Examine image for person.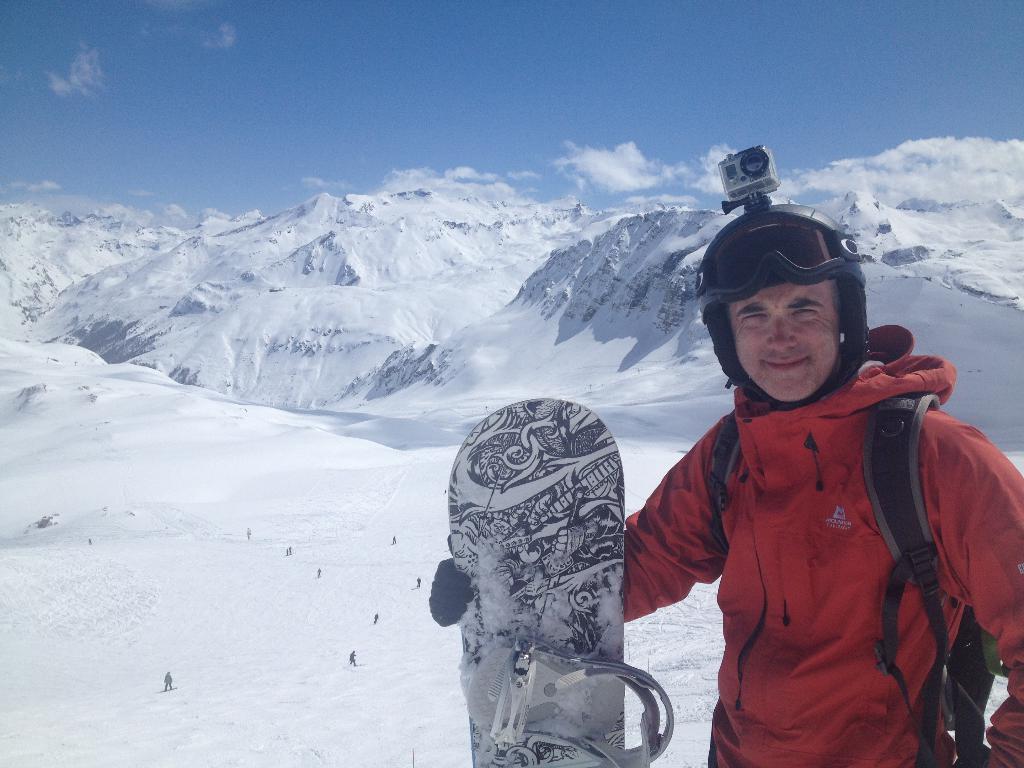
Examination result: [x1=426, y1=199, x2=1023, y2=767].
